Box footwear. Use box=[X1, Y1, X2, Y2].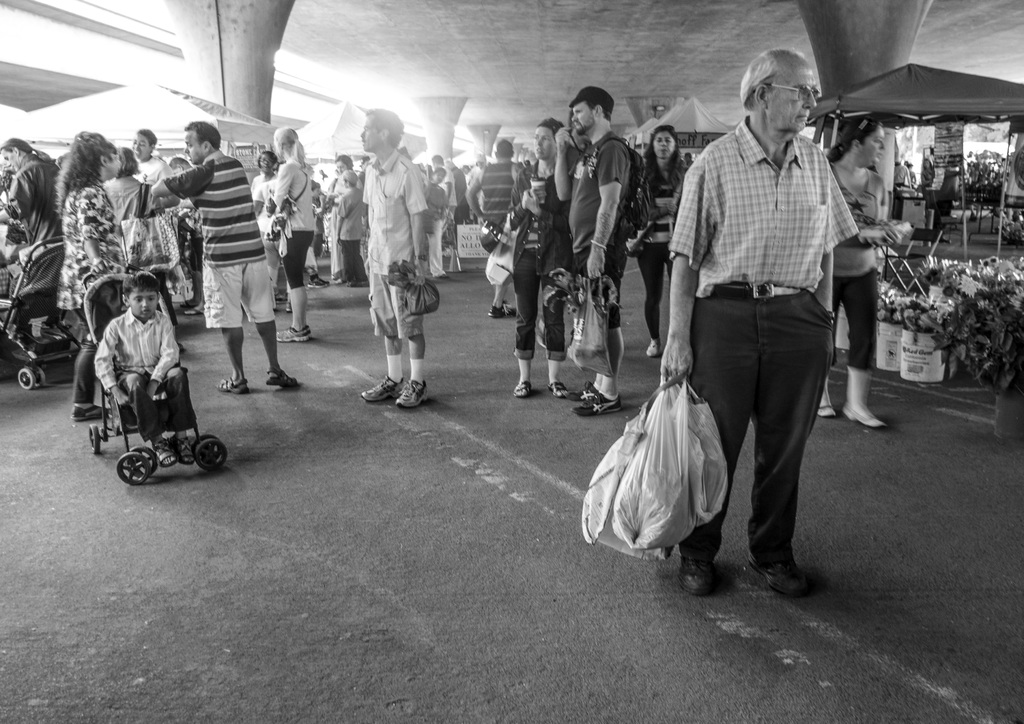
box=[218, 377, 248, 394].
